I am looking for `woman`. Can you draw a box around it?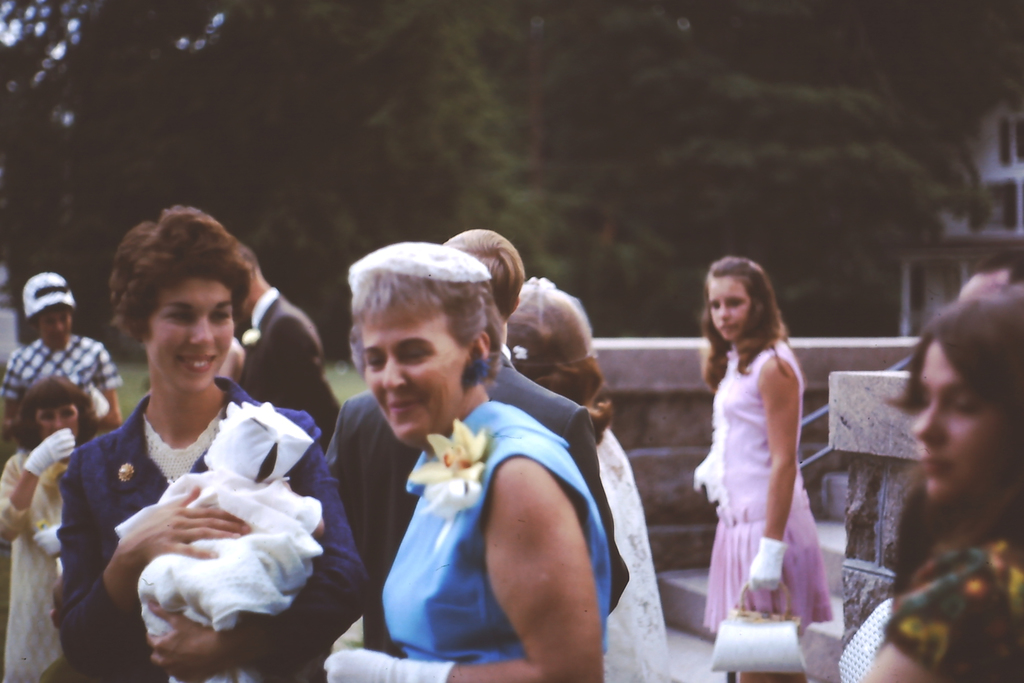
Sure, the bounding box is x1=325 y1=241 x2=610 y2=682.
